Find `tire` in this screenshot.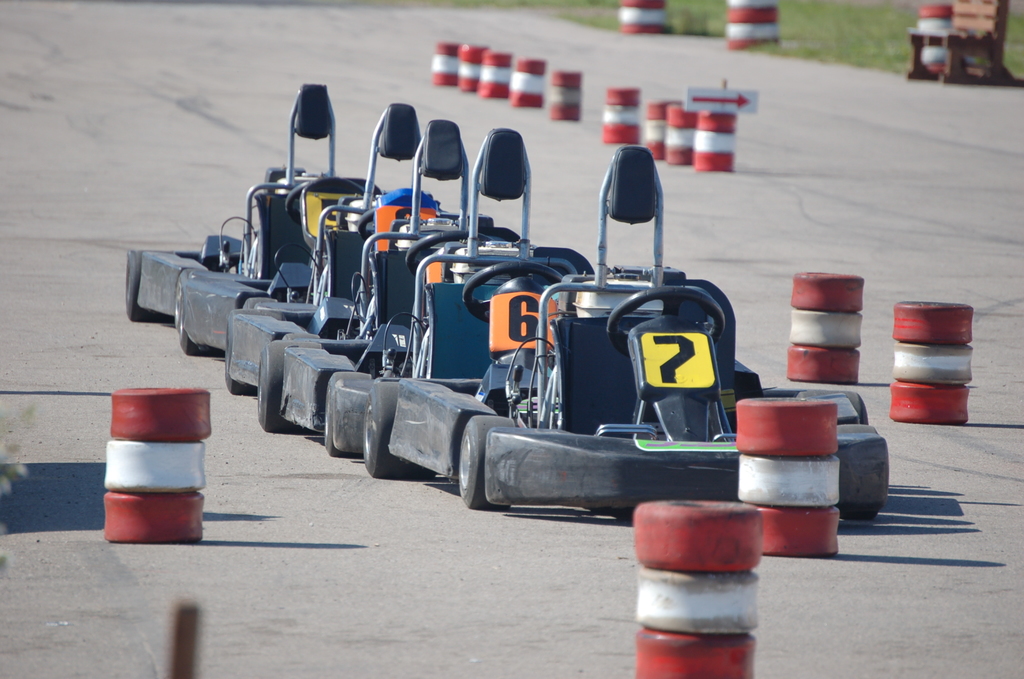
The bounding box for `tire` is bbox=[890, 385, 968, 423].
